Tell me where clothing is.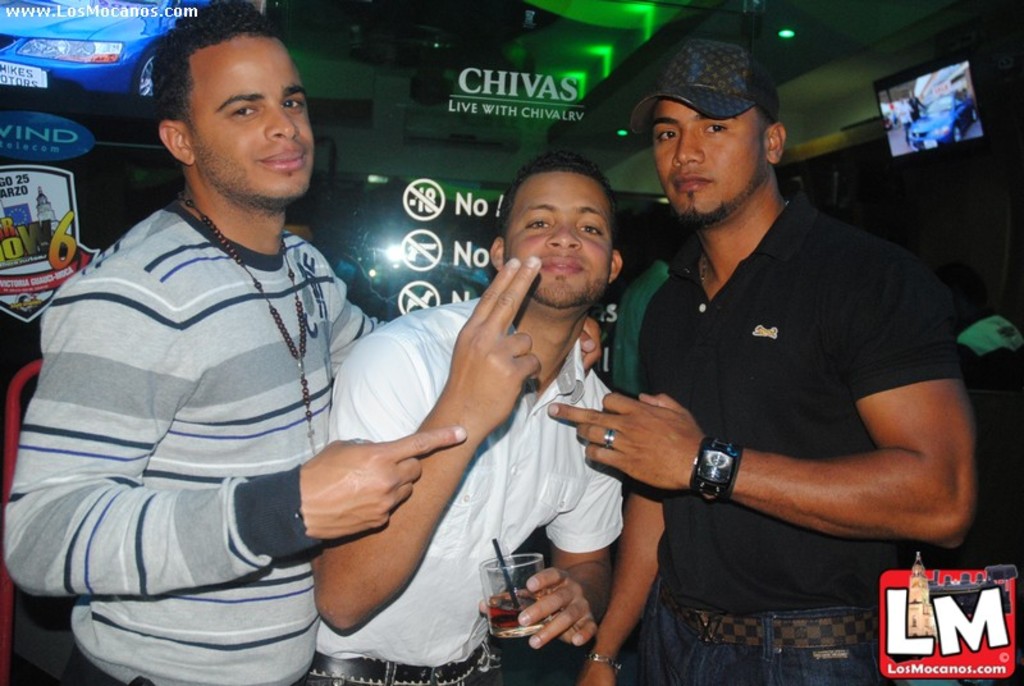
clothing is at box=[320, 293, 626, 685].
